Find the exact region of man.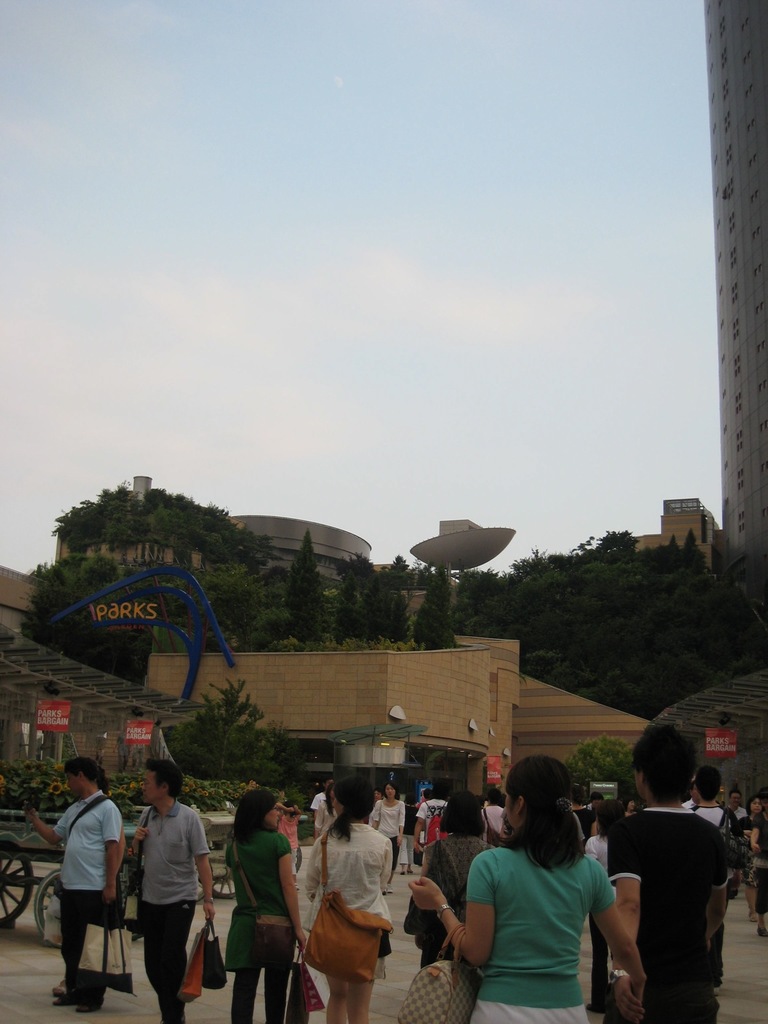
Exact region: bbox=[724, 792, 747, 900].
